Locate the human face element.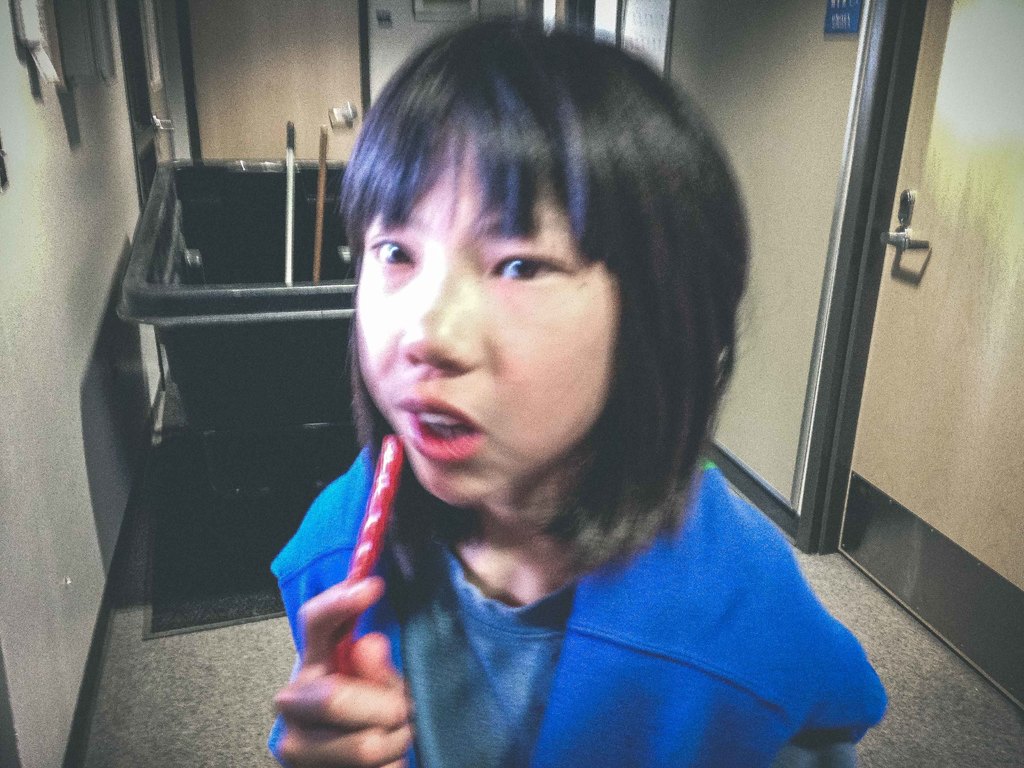
Element bbox: Rect(353, 142, 618, 497).
